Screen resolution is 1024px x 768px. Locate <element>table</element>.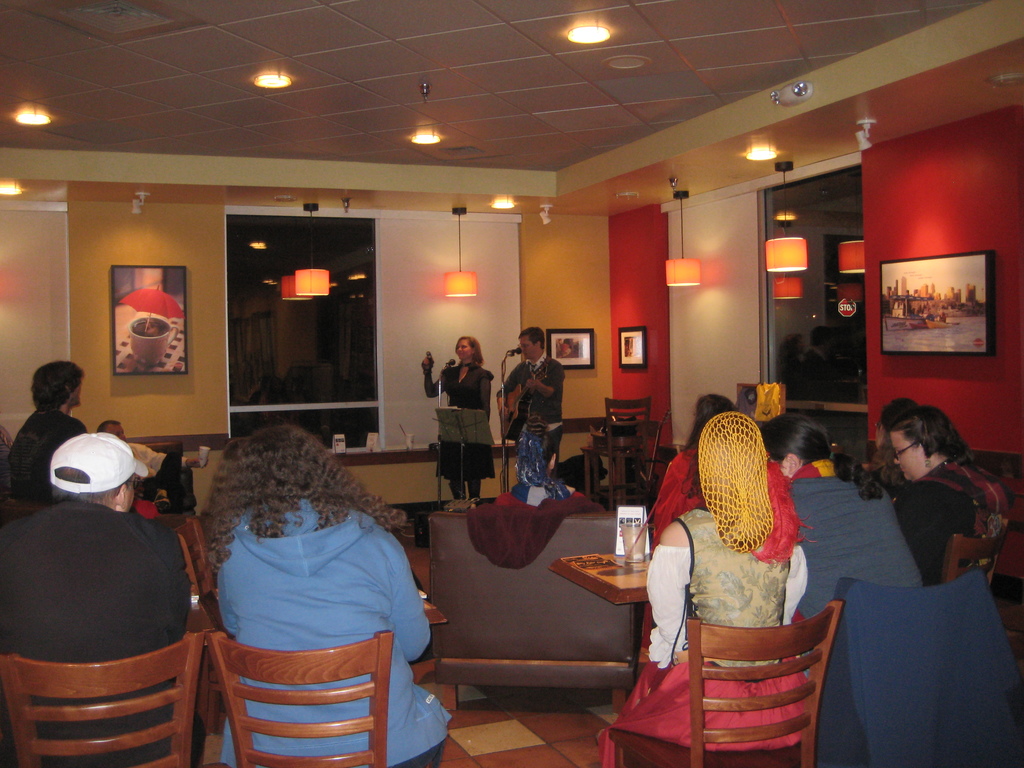
{"left": 411, "top": 503, "right": 656, "bottom": 741}.
